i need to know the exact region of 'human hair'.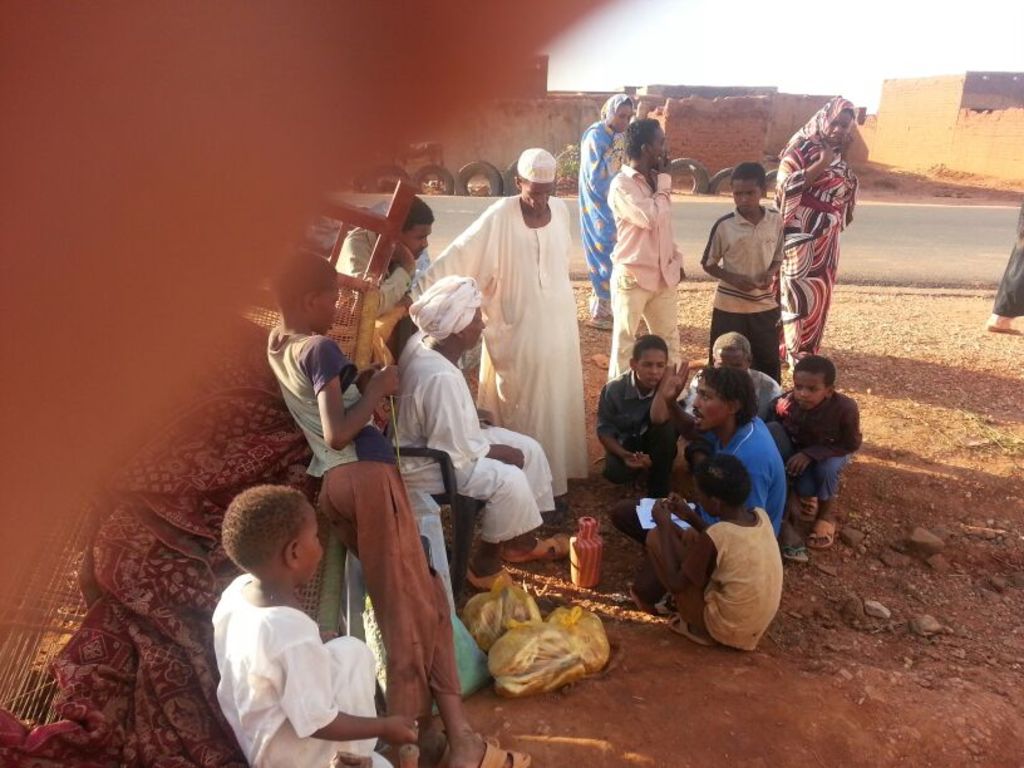
Region: 684, 440, 717, 468.
